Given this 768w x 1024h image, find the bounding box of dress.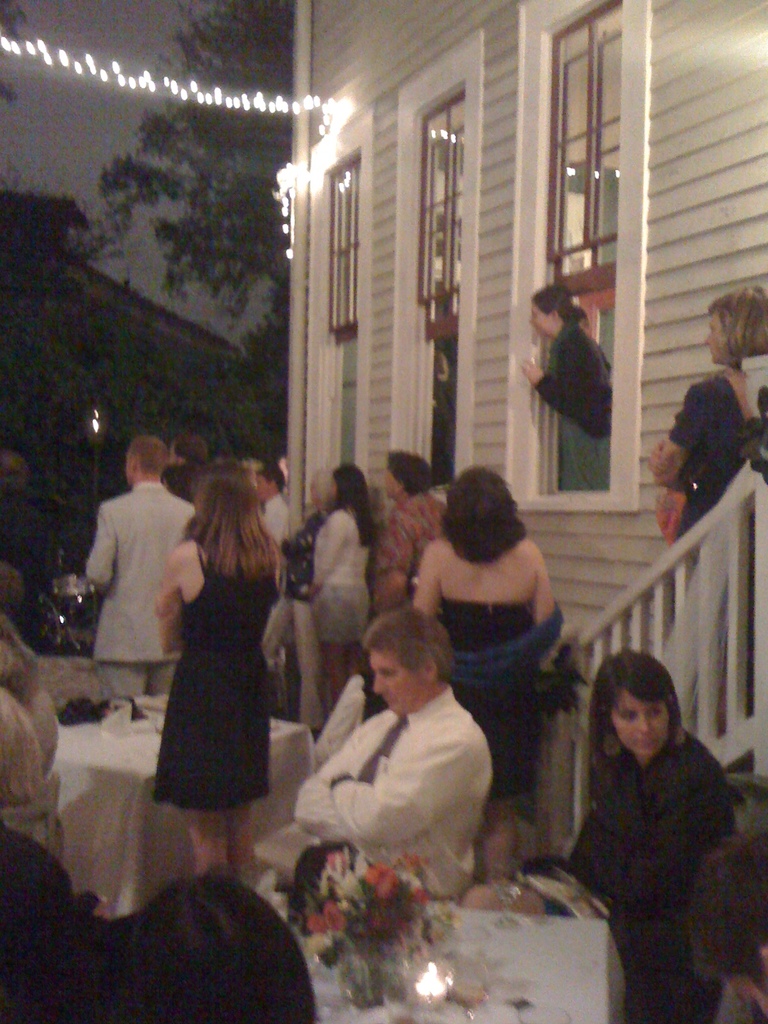
<bbox>432, 596, 535, 799</bbox>.
